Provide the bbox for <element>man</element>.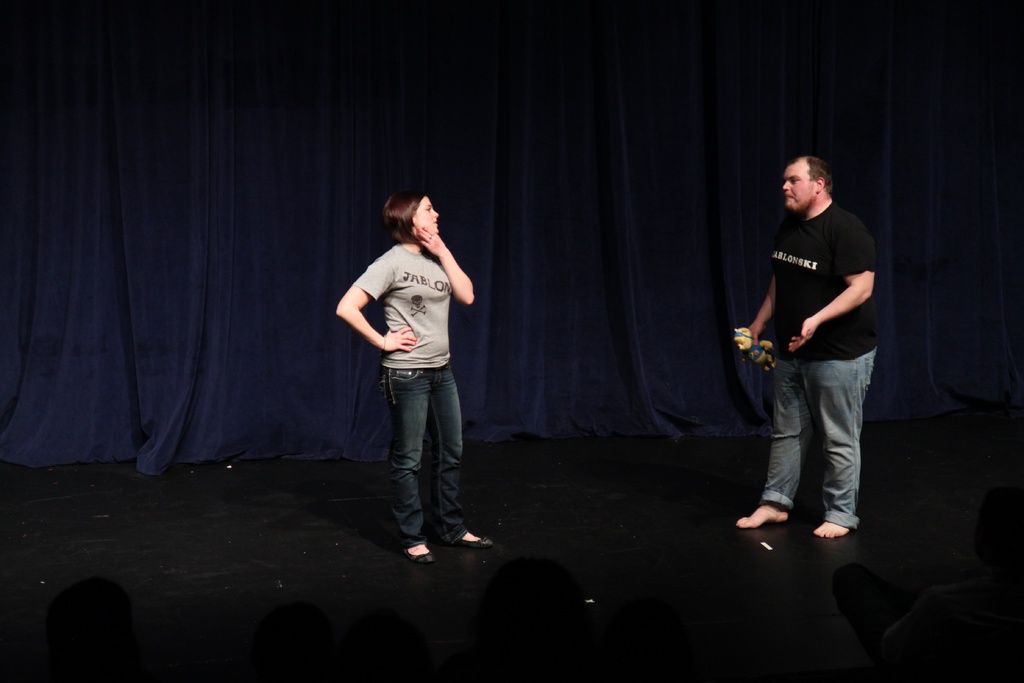
x1=742 y1=140 x2=892 y2=565.
